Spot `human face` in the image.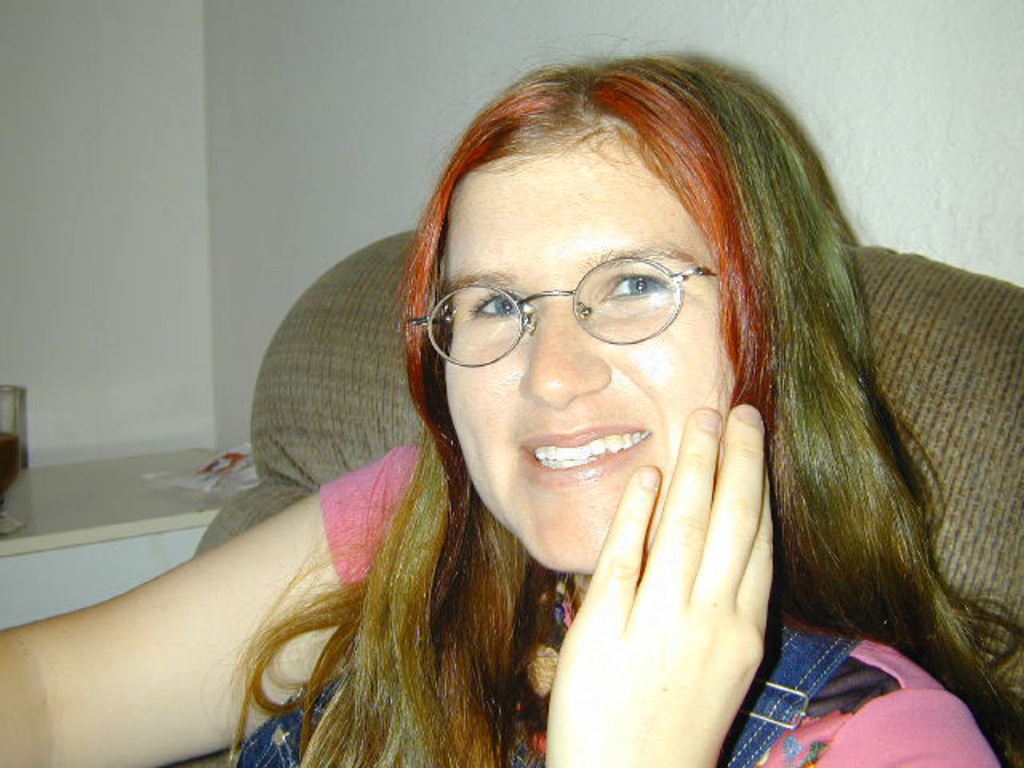
`human face` found at (left=445, top=168, right=718, bottom=568).
